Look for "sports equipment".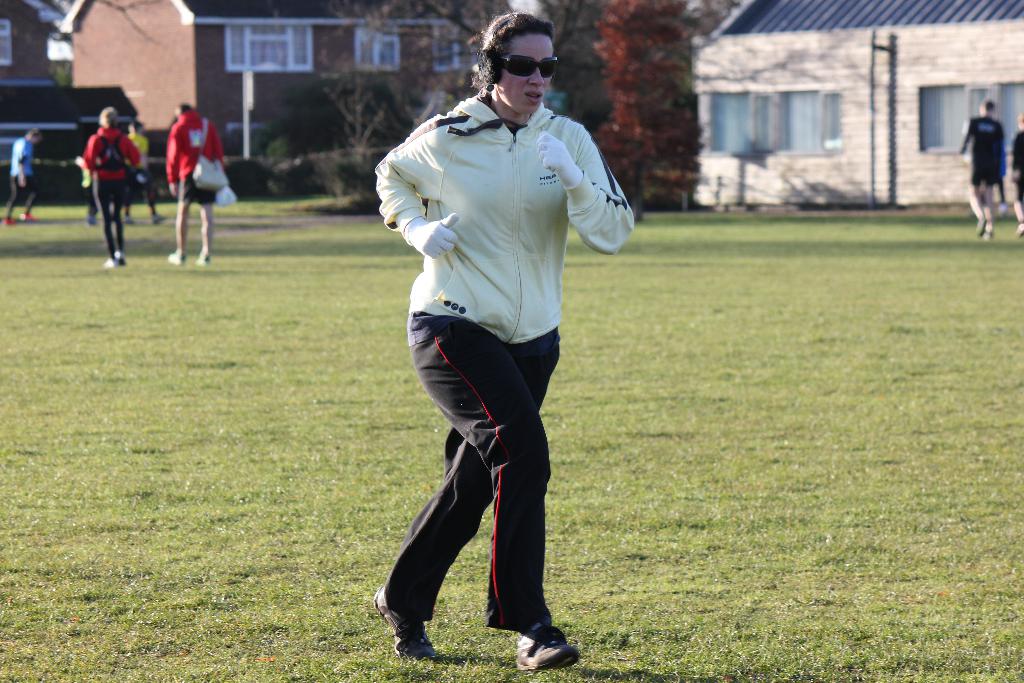
Found: (407,213,460,260).
